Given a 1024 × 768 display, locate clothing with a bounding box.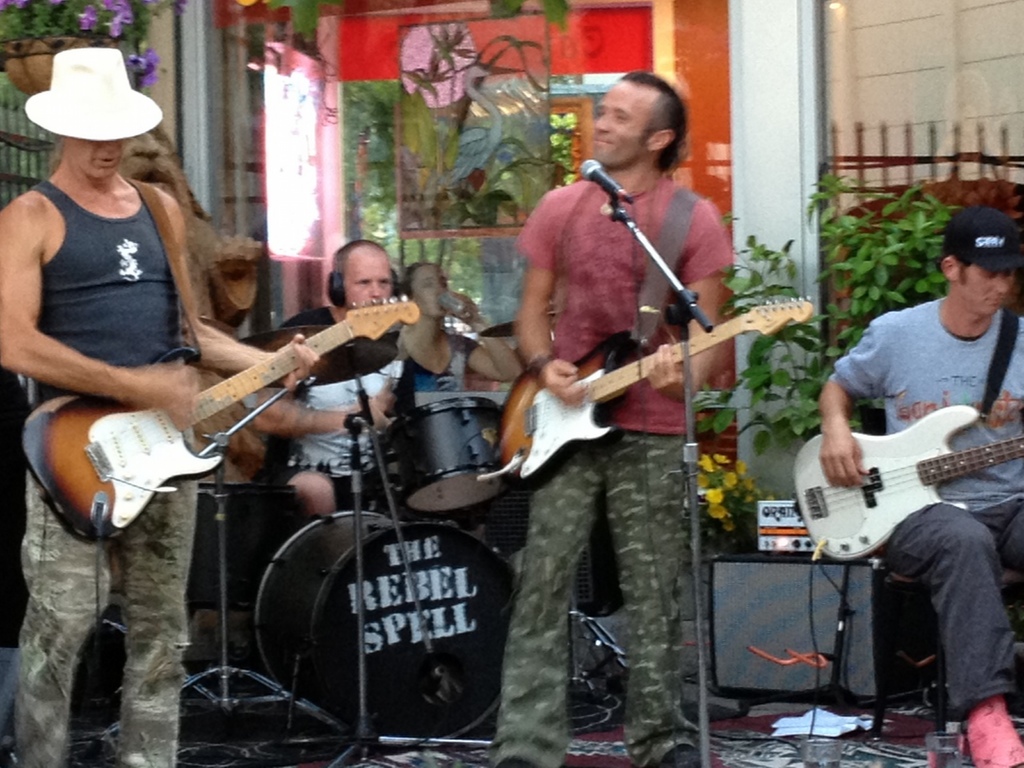
Located: detection(14, 178, 191, 767).
